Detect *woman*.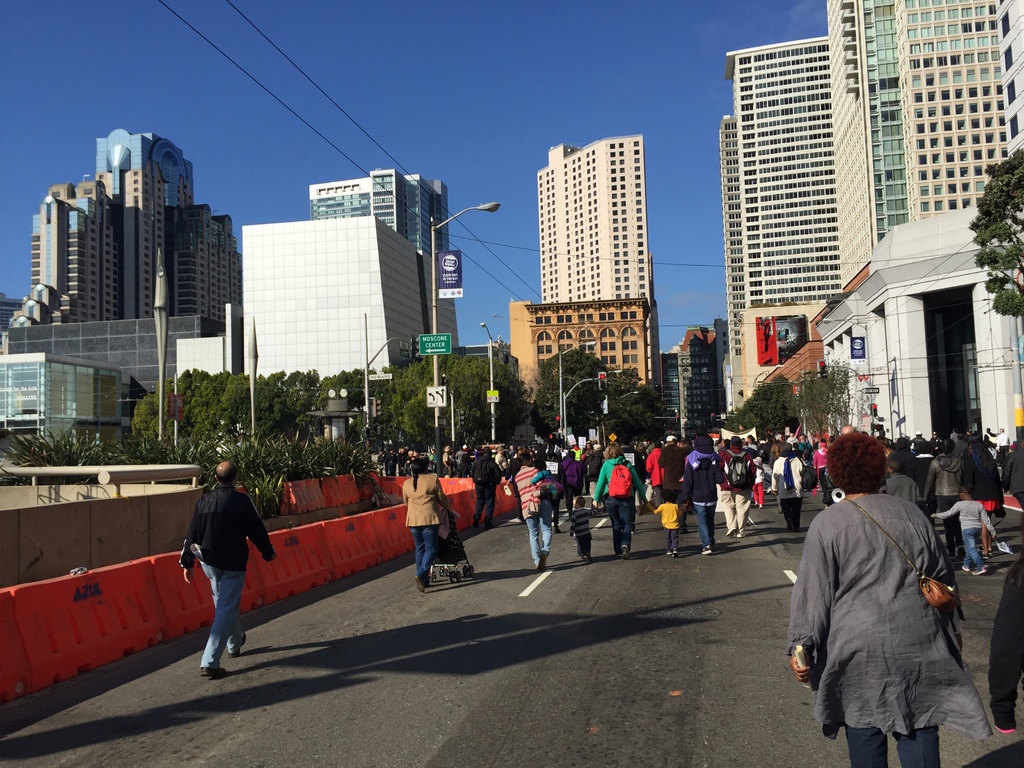
Detected at 169,451,258,682.
